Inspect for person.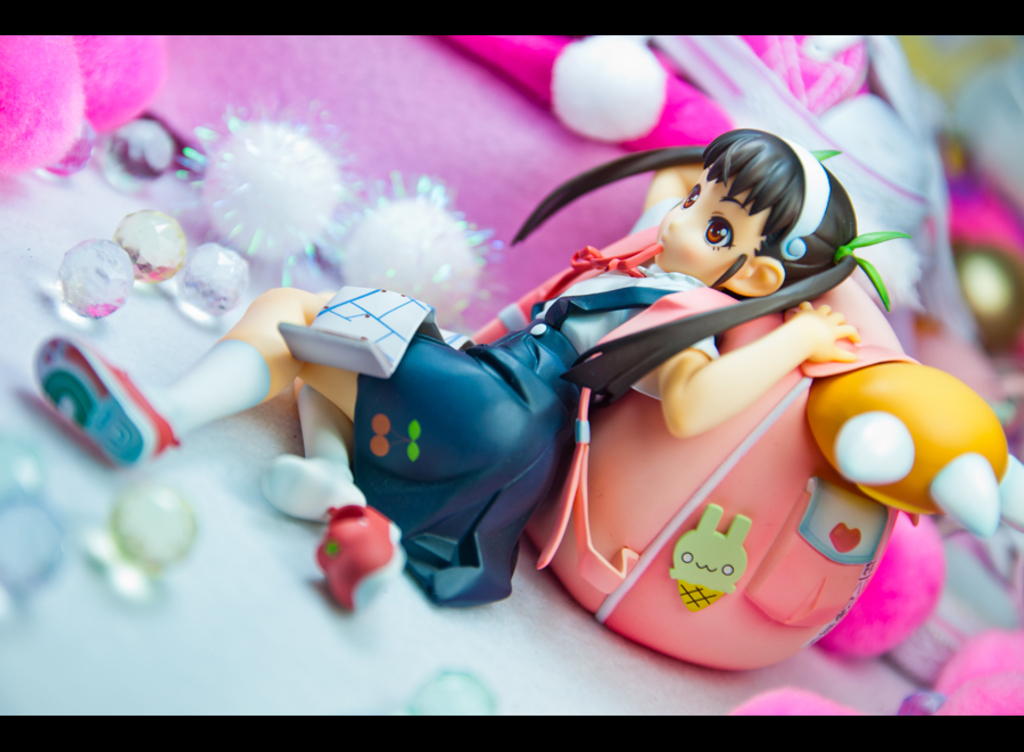
Inspection: bbox=[25, 118, 910, 600].
